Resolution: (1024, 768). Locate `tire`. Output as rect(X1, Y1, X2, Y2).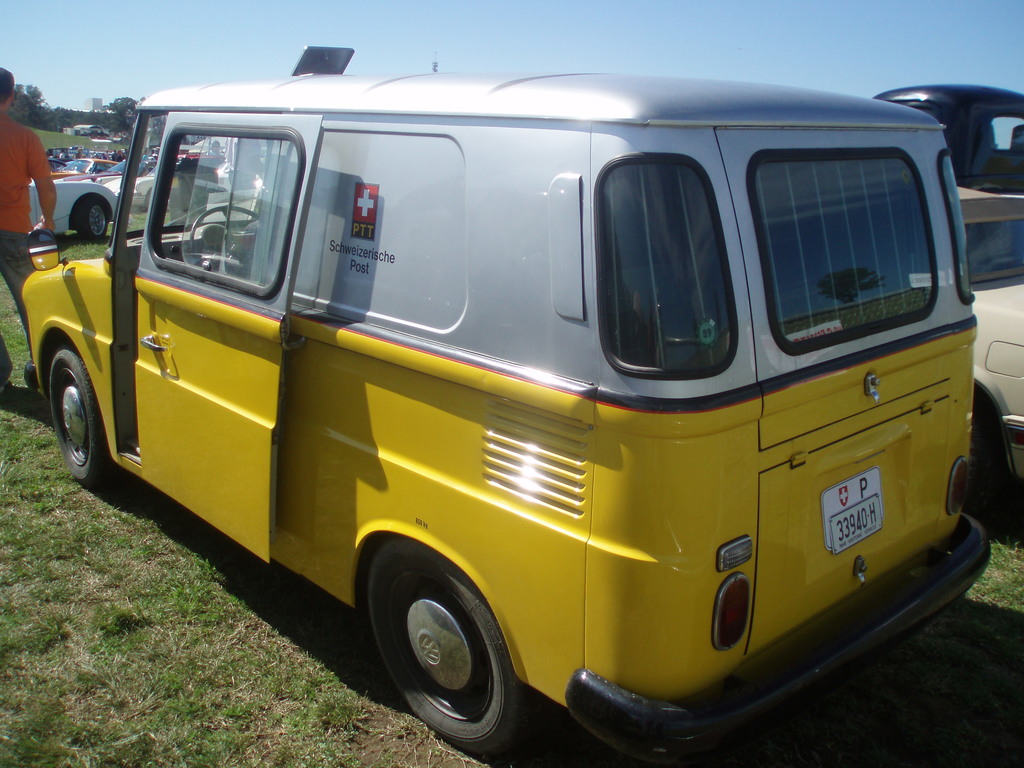
rect(969, 390, 1021, 526).
